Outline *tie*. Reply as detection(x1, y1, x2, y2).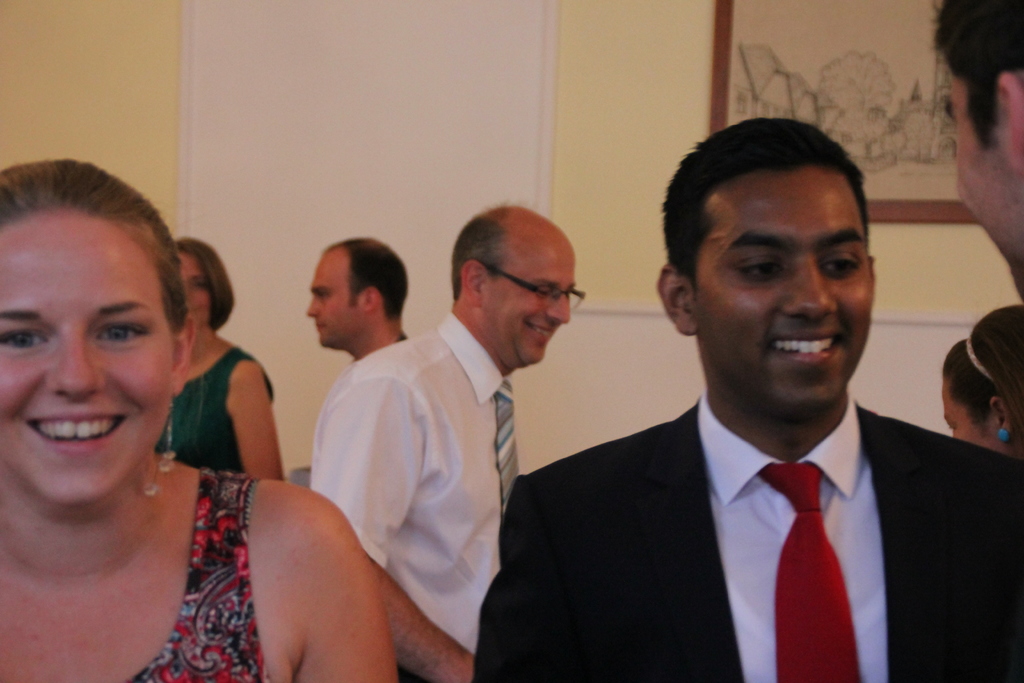
detection(754, 461, 867, 682).
